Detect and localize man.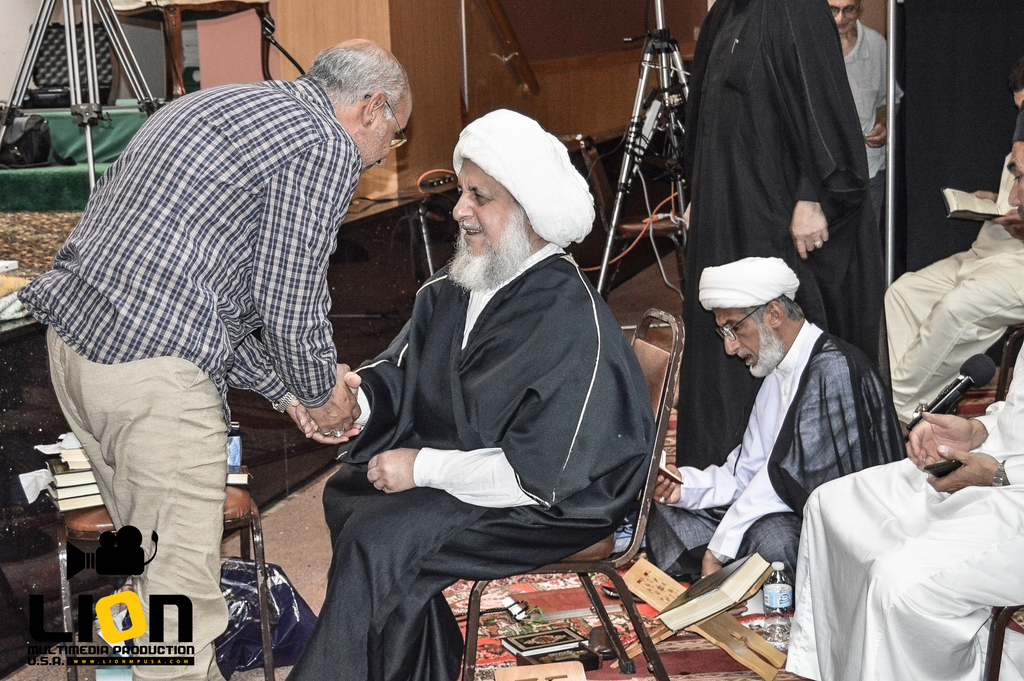
Localized at [786, 132, 1023, 676].
